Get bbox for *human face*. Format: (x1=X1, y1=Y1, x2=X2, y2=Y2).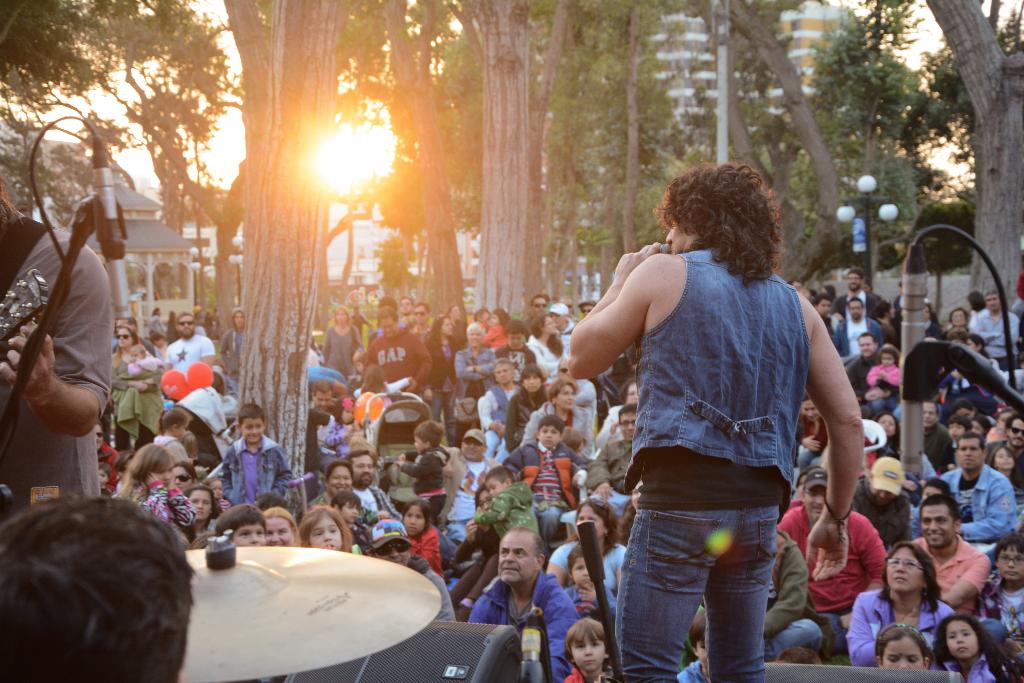
(x1=312, y1=387, x2=327, y2=407).
